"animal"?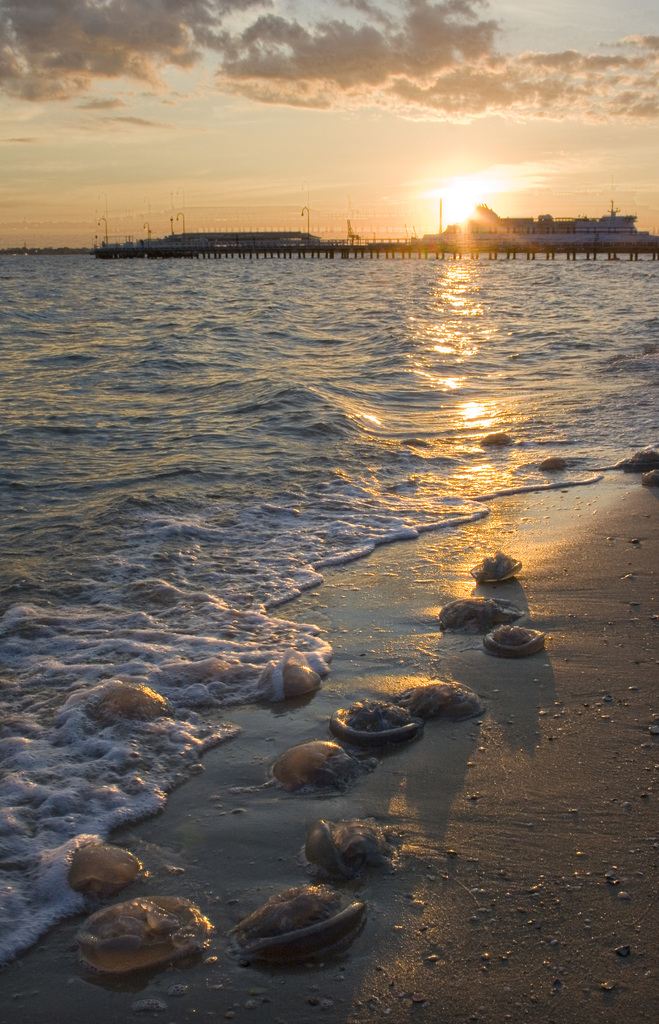
locate(479, 623, 546, 659)
